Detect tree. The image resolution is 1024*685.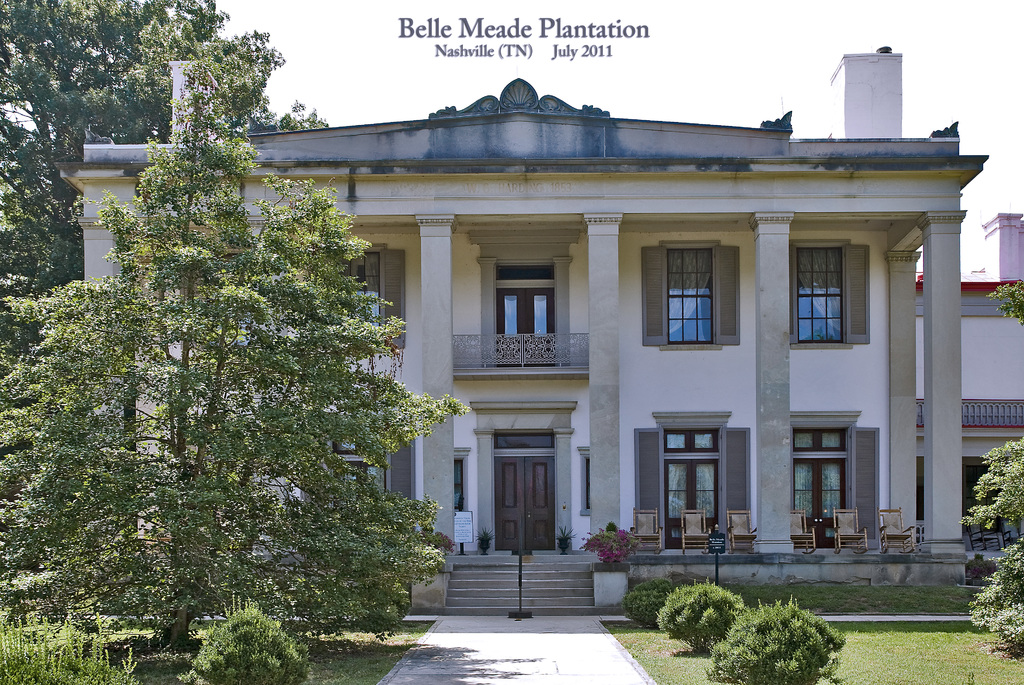
0/0/331/362.
